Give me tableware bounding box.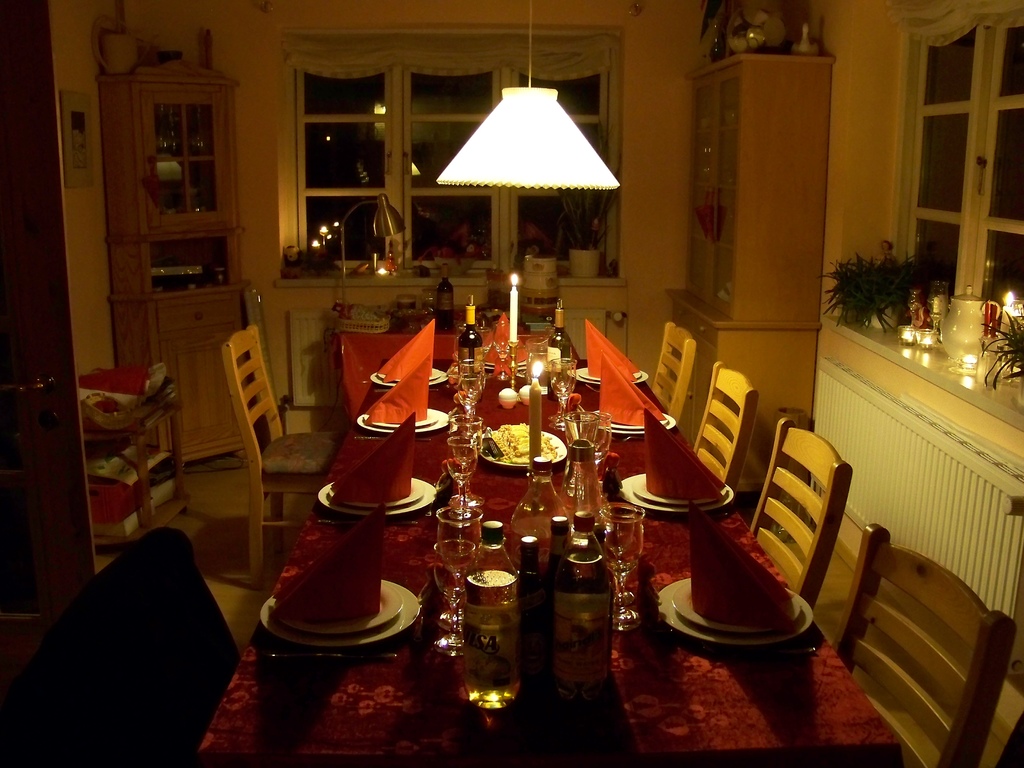
(381, 369, 440, 379).
